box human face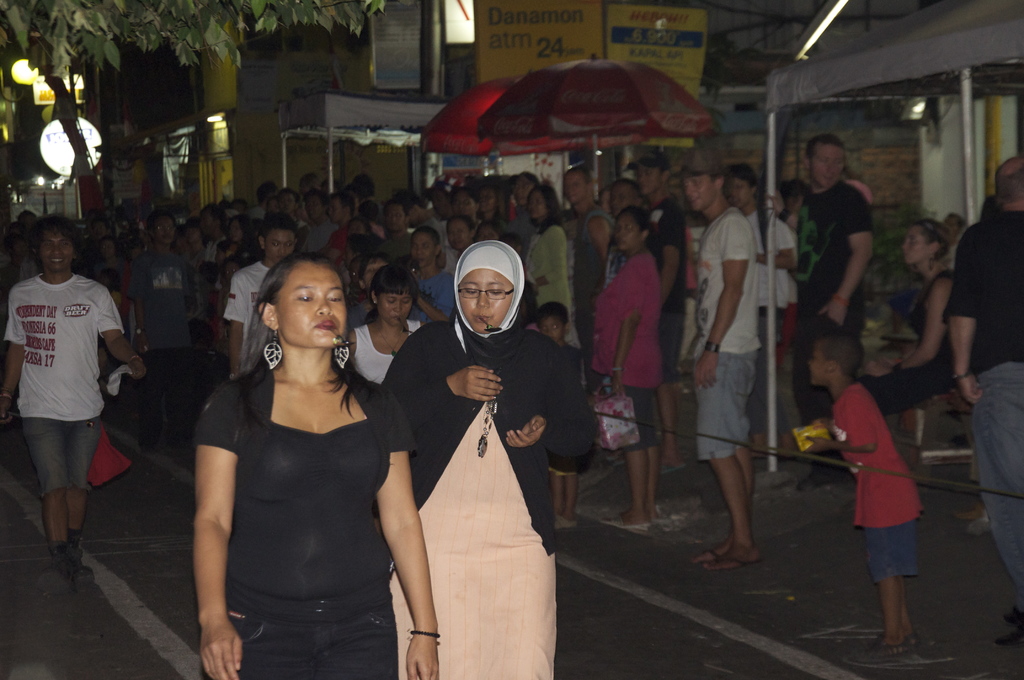
<box>902,229,926,264</box>
